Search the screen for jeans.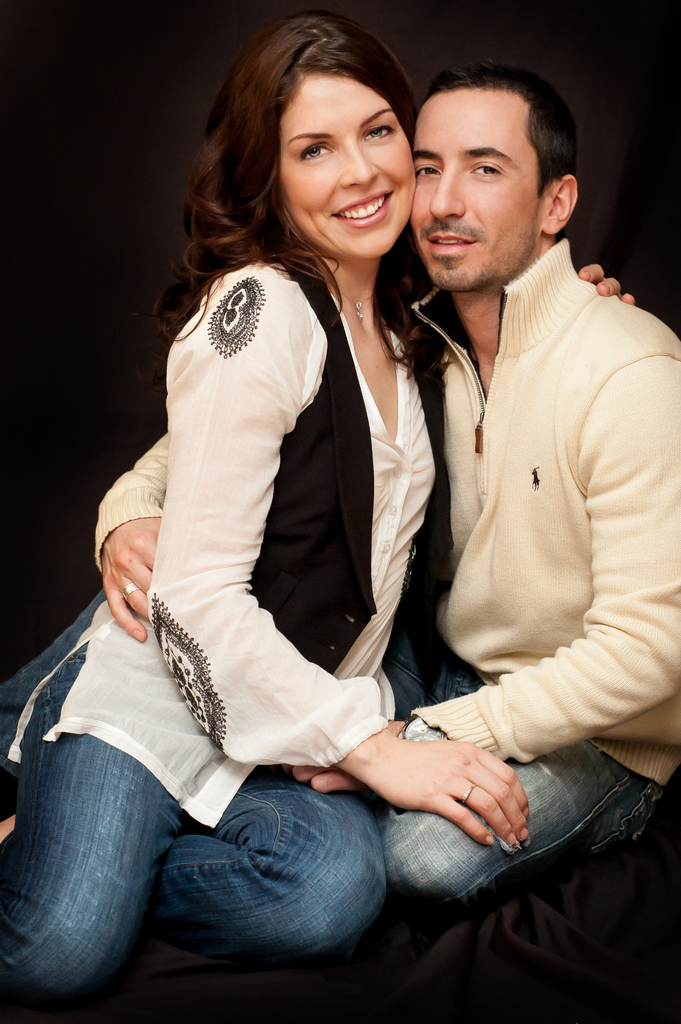
Found at (left=0, top=583, right=662, bottom=914).
